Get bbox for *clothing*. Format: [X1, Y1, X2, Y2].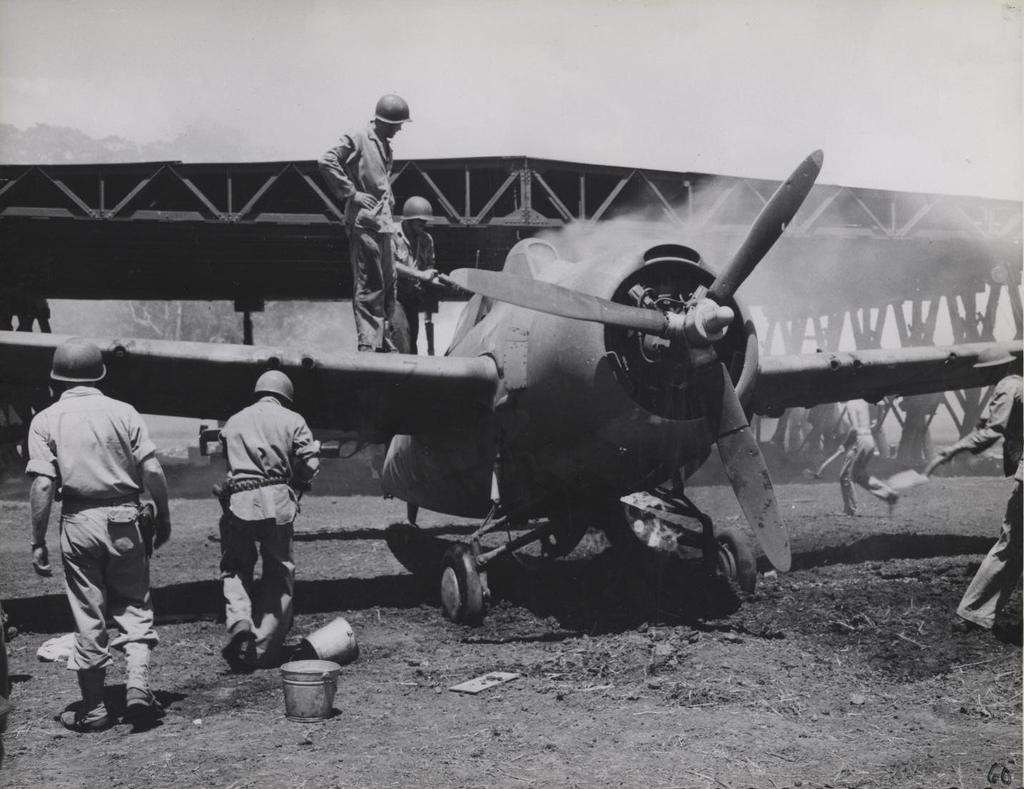
[217, 393, 321, 658].
